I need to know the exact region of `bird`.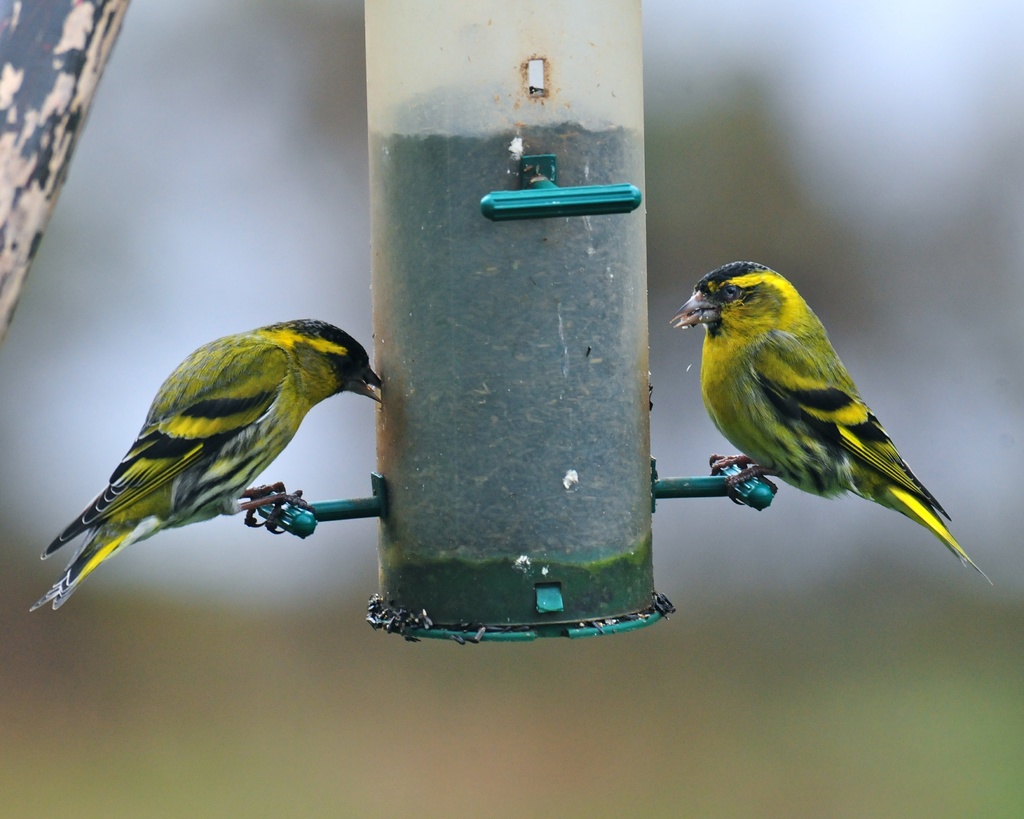
Region: x1=672 y1=274 x2=974 y2=561.
